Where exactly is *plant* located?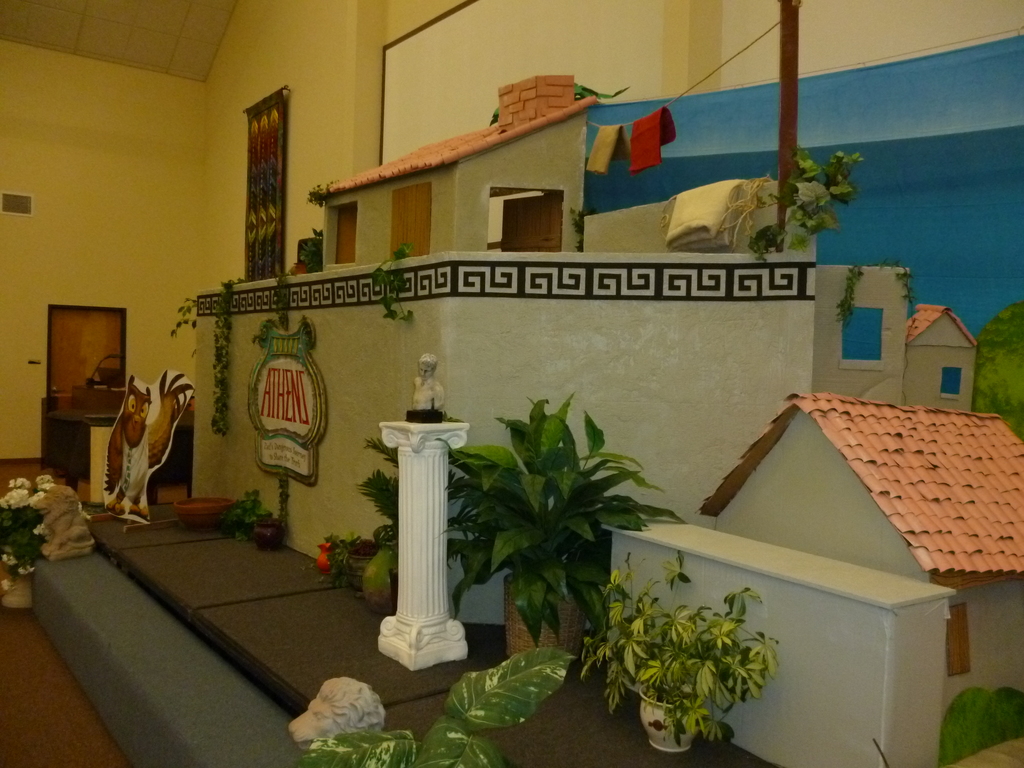
Its bounding box is select_region(253, 254, 296, 325).
